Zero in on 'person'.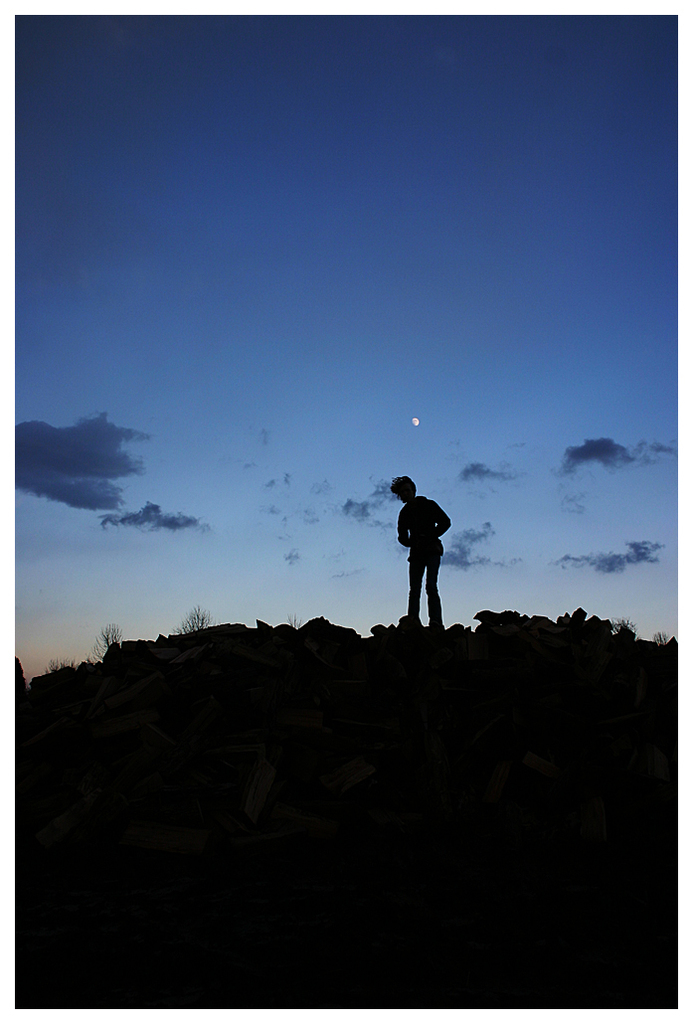
Zeroed in: <box>391,482,461,633</box>.
